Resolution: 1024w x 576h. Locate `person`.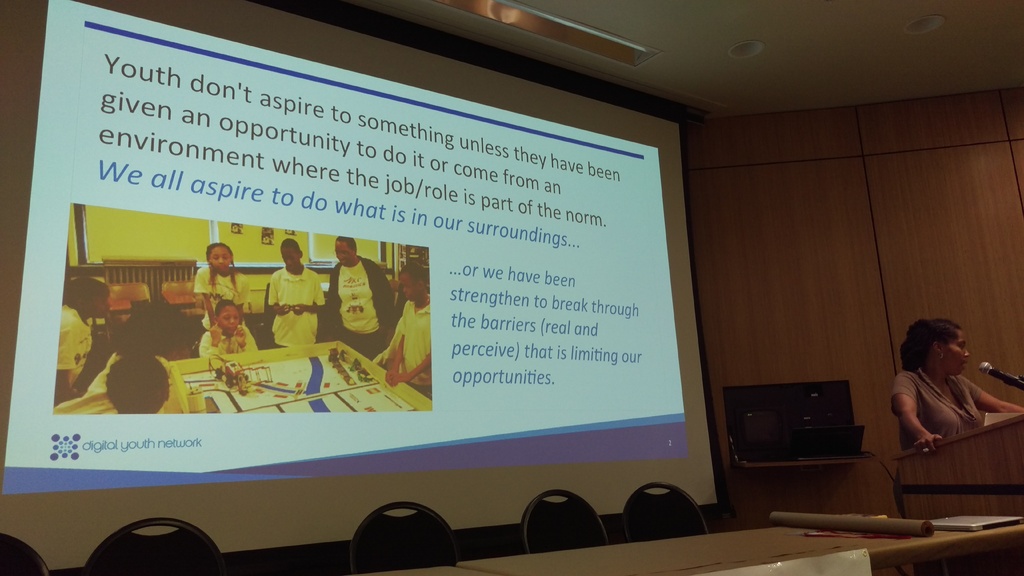
[left=886, top=318, right=1023, bottom=518].
